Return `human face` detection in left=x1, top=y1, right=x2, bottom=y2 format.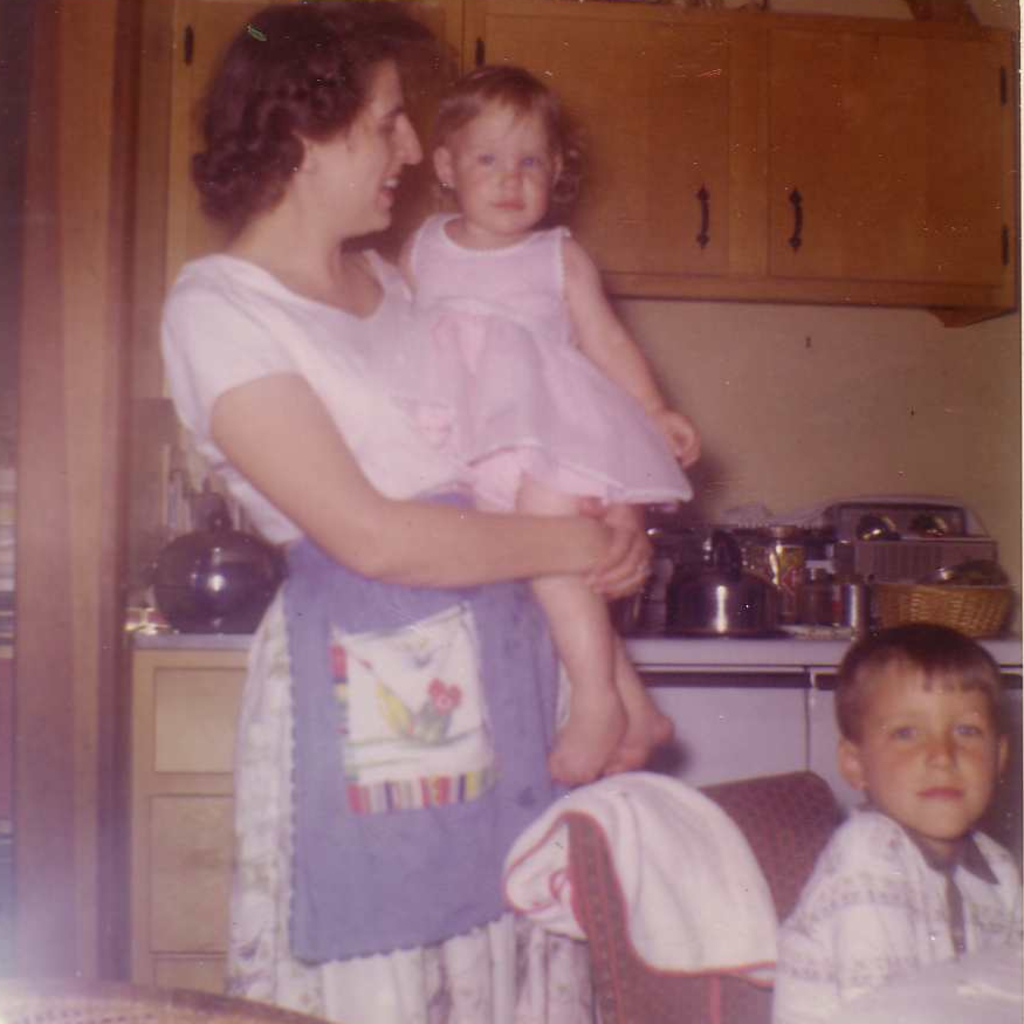
left=455, top=105, right=554, bottom=229.
